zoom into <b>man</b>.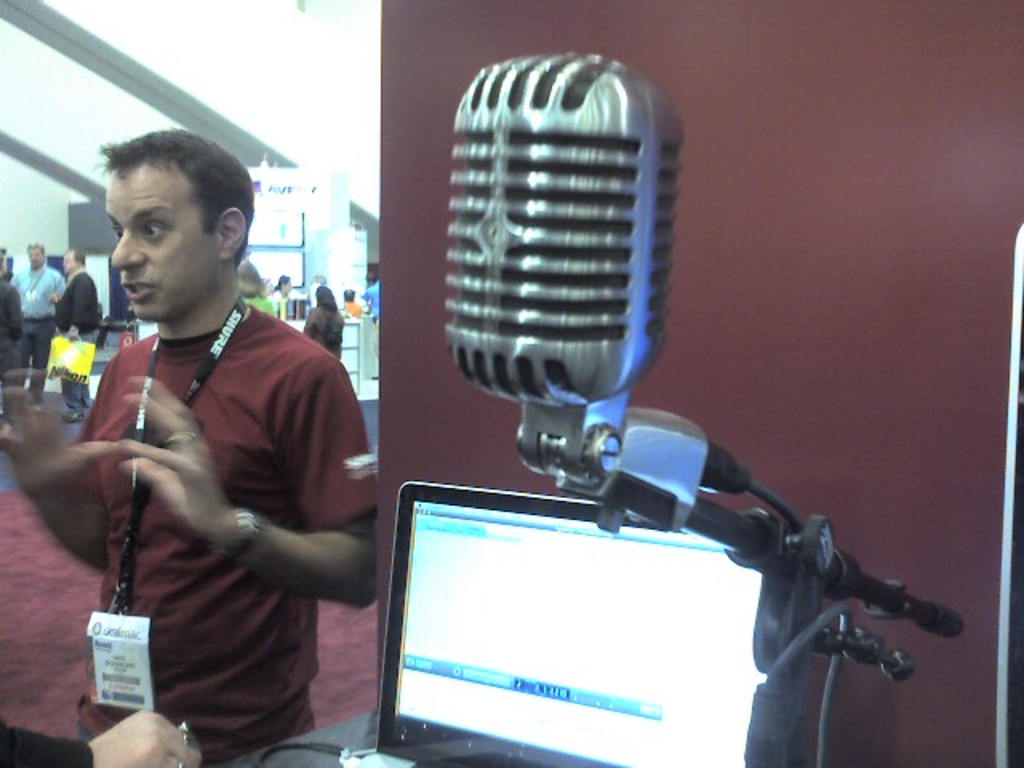
Zoom target: crop(29, 133, 362, 750).
